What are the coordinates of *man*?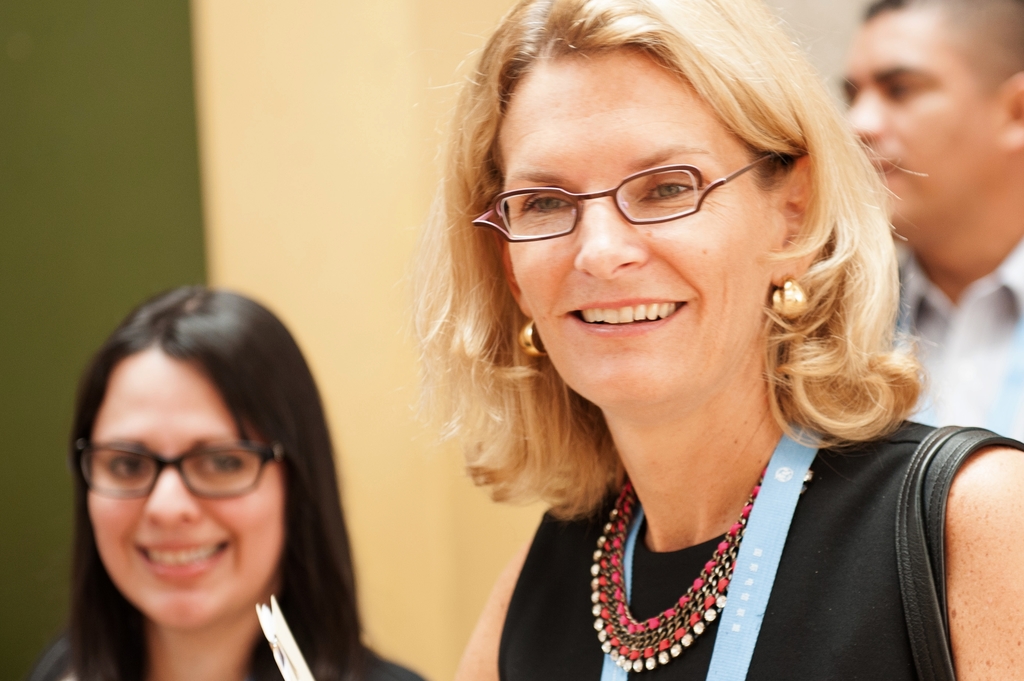
(x1=838, y1=2, x2=1023, y2=423).
